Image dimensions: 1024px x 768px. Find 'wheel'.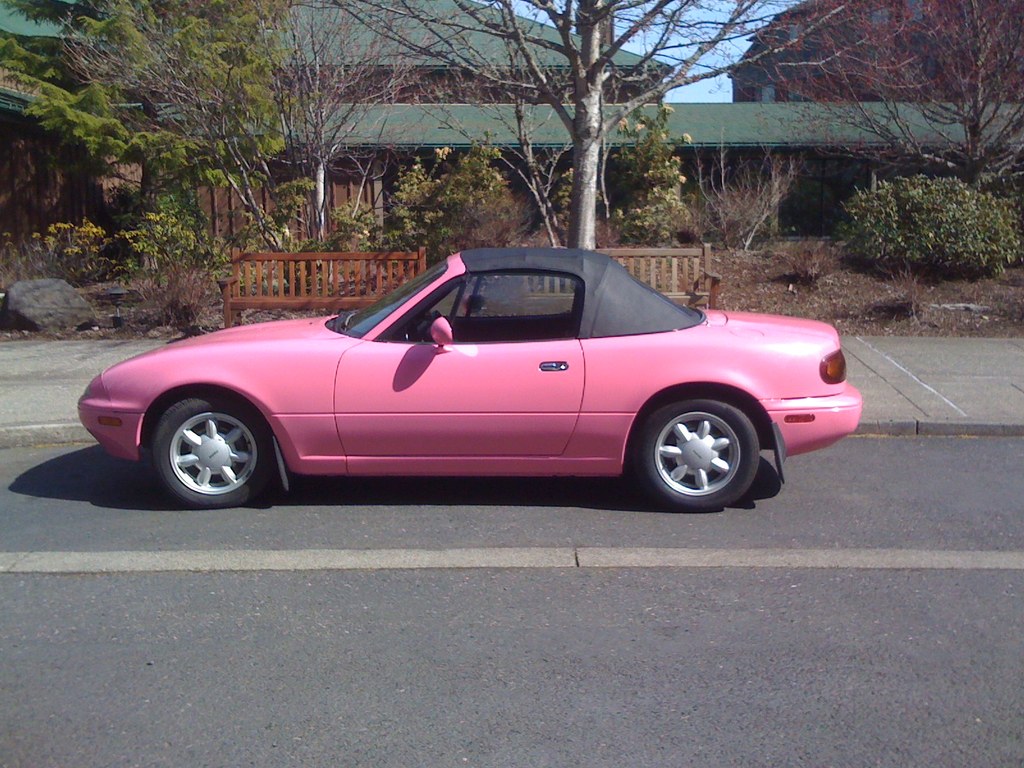
x1=138, y1=395, x2=268, y2=497.
